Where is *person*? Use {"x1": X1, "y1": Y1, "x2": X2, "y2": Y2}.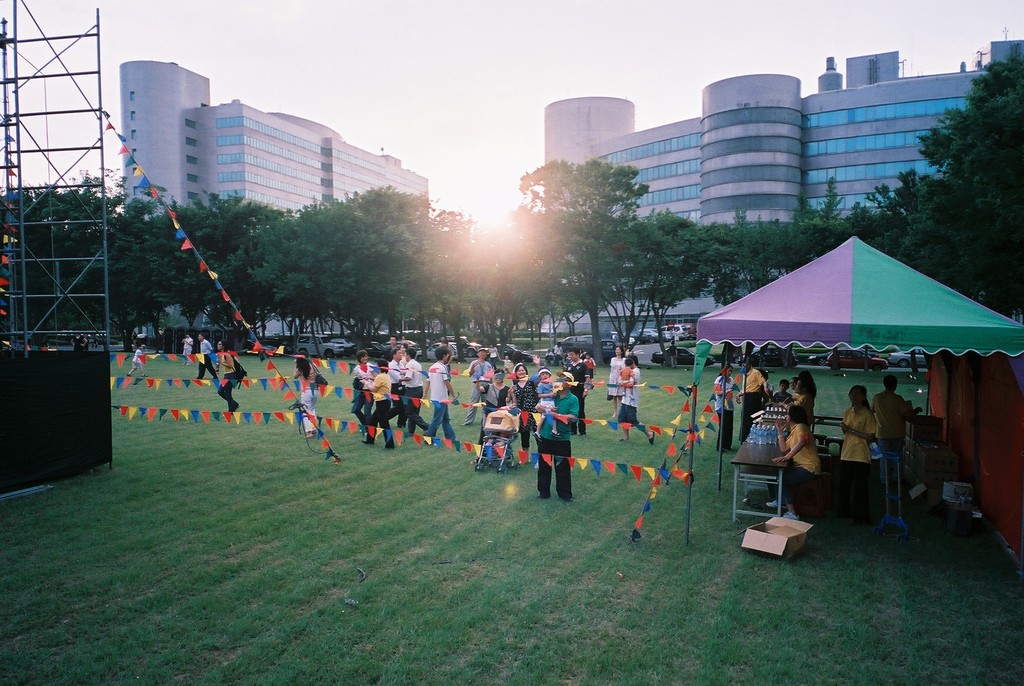
{"x1": 198, "y1": 336, "x2": 218, "y2": 378}.
